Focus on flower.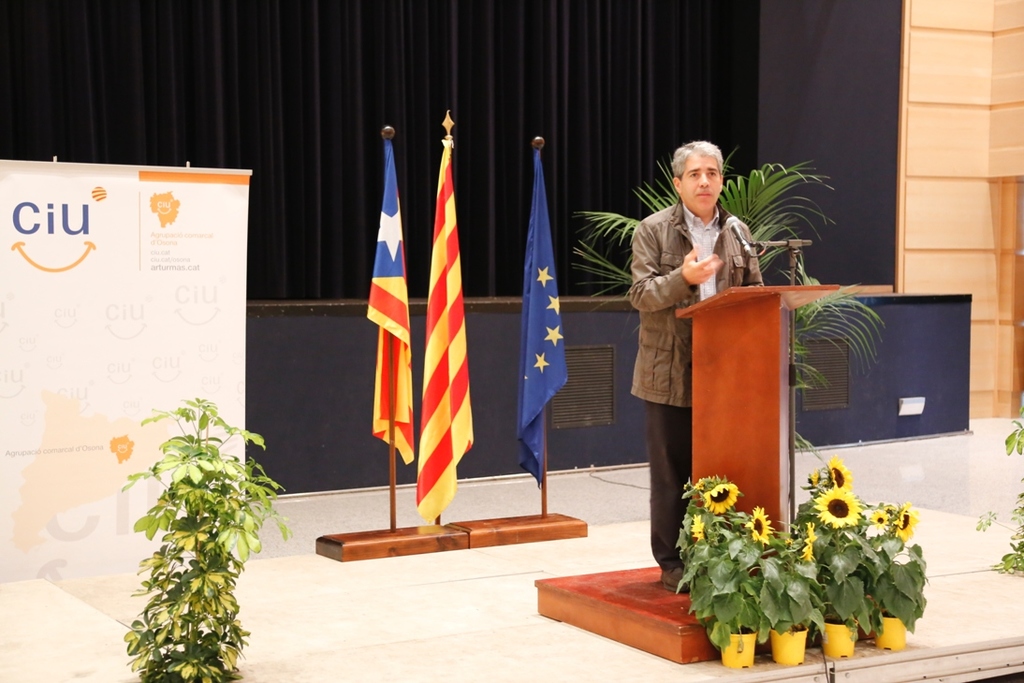
Focused at [698, 482, 740, 516].
